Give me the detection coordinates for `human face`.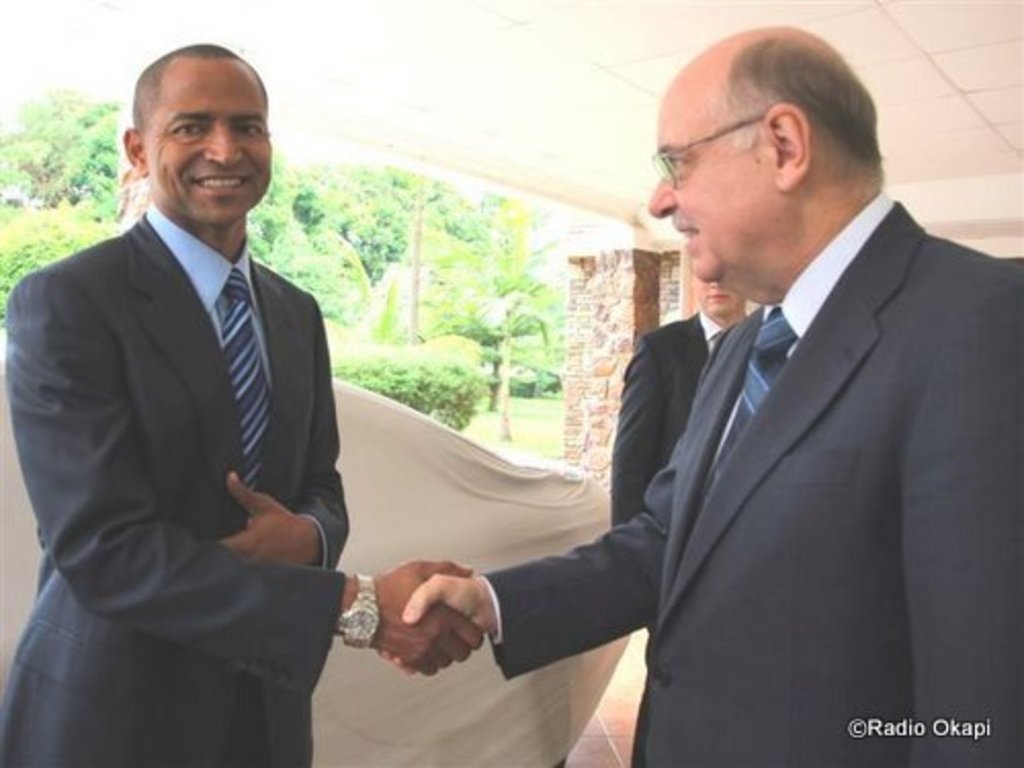
detection(651, 61, 772, 281).
